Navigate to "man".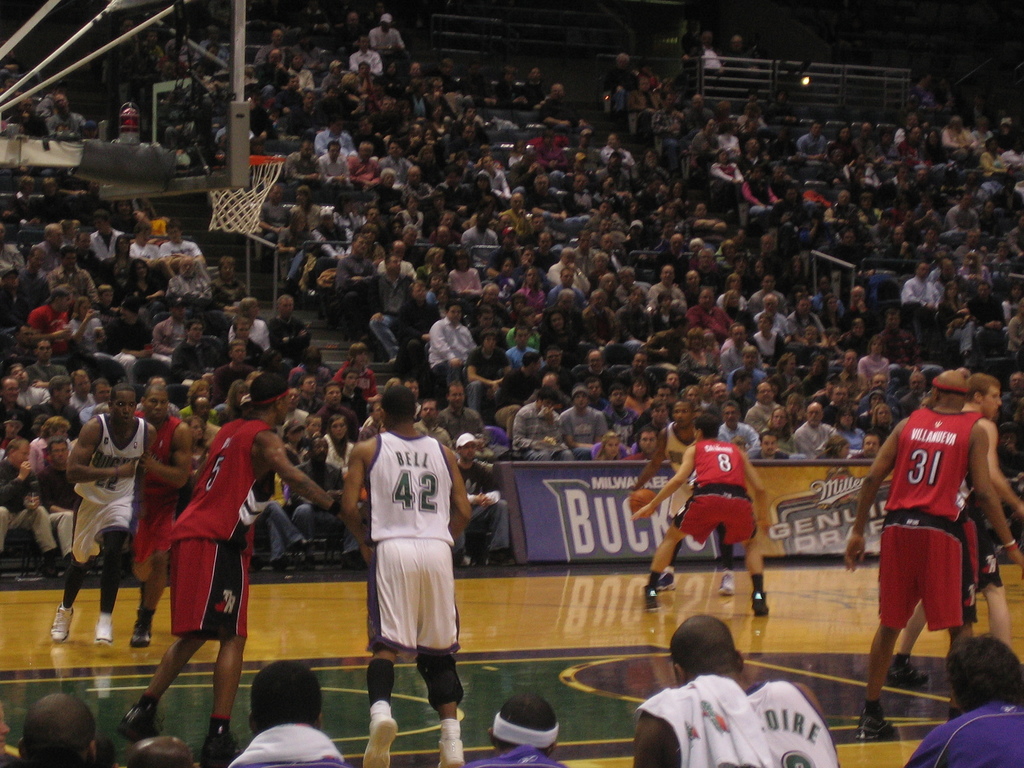
Navigation target: x1=22, y1=691, x2=116, y2=767.
